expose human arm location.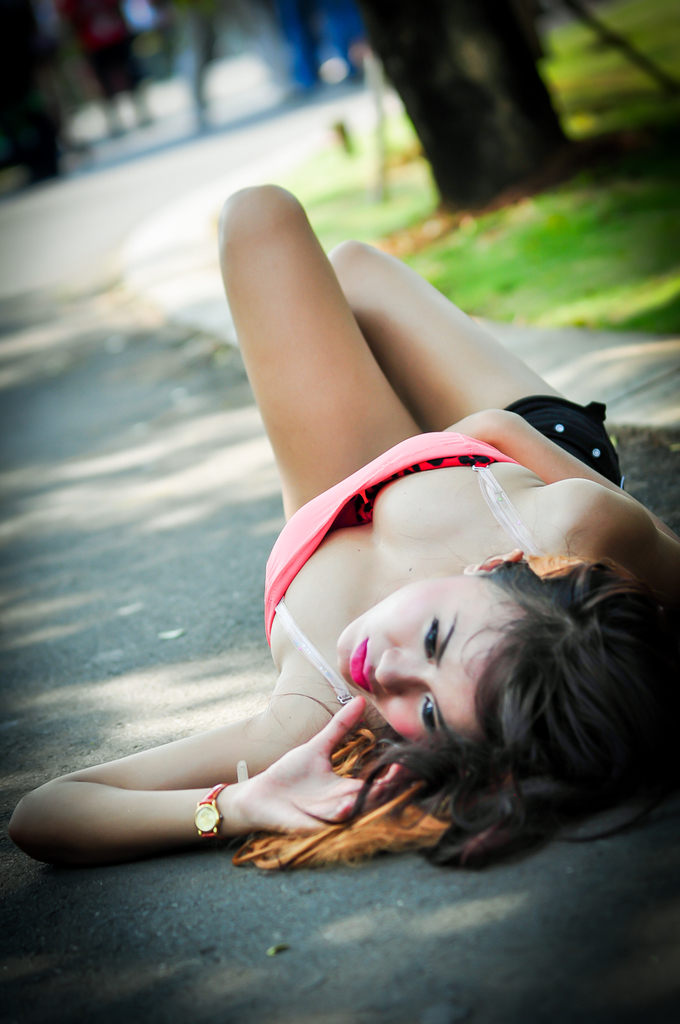
Exposed at <region>431, 401, 679, 603</region>.
